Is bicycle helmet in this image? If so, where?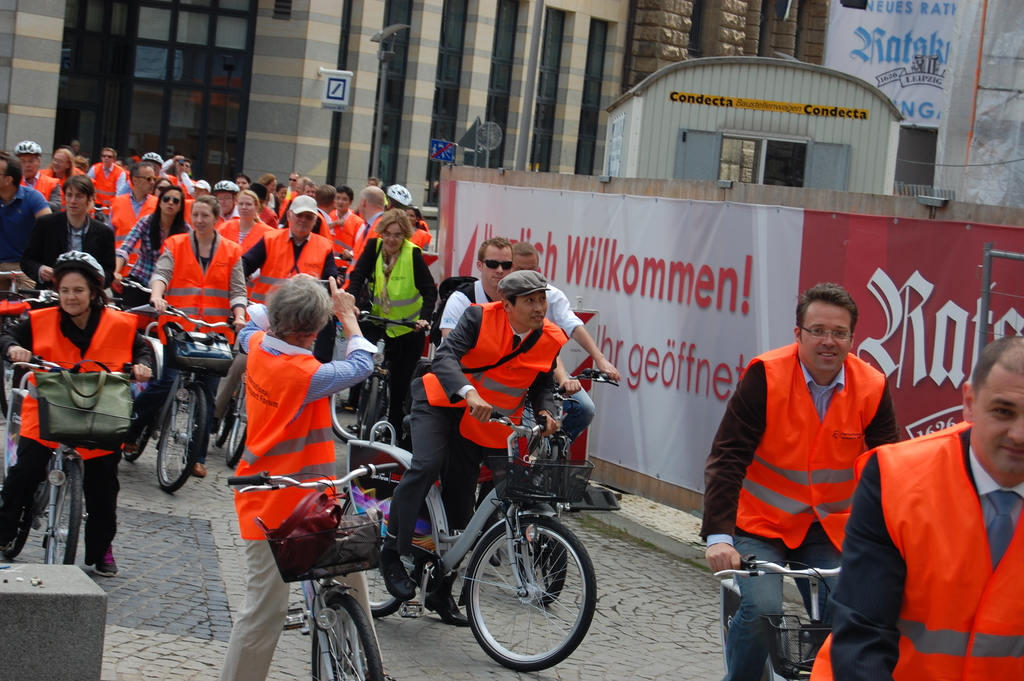
Yes, at left=383, top=181, right=412, bottom=209.
